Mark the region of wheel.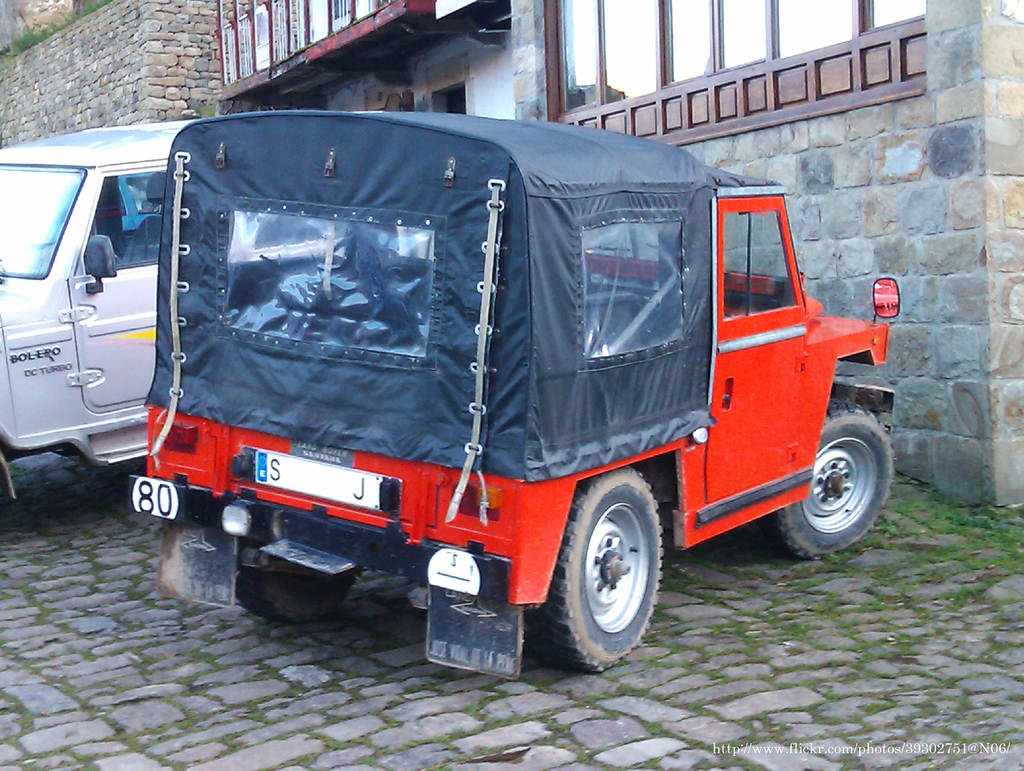
Region: bbox=(235, 565, 366, 622).
